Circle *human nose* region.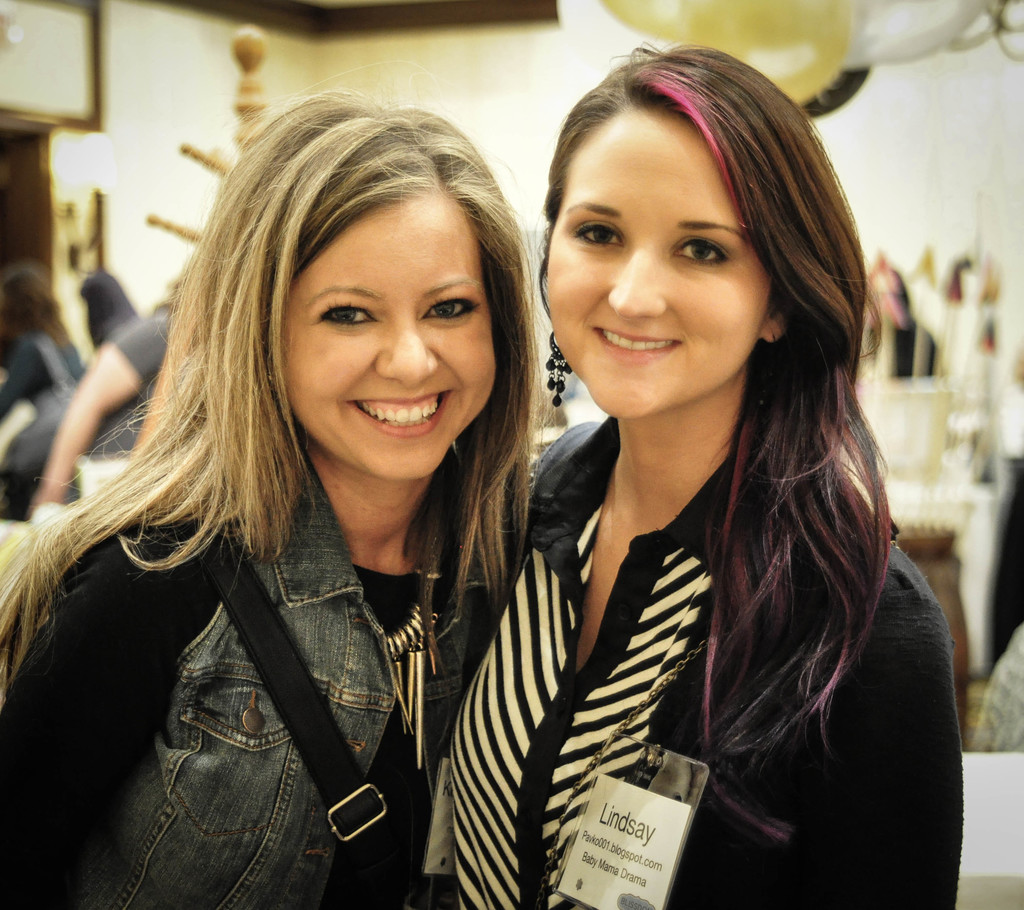
Region: [371, 317, 436, 386].
